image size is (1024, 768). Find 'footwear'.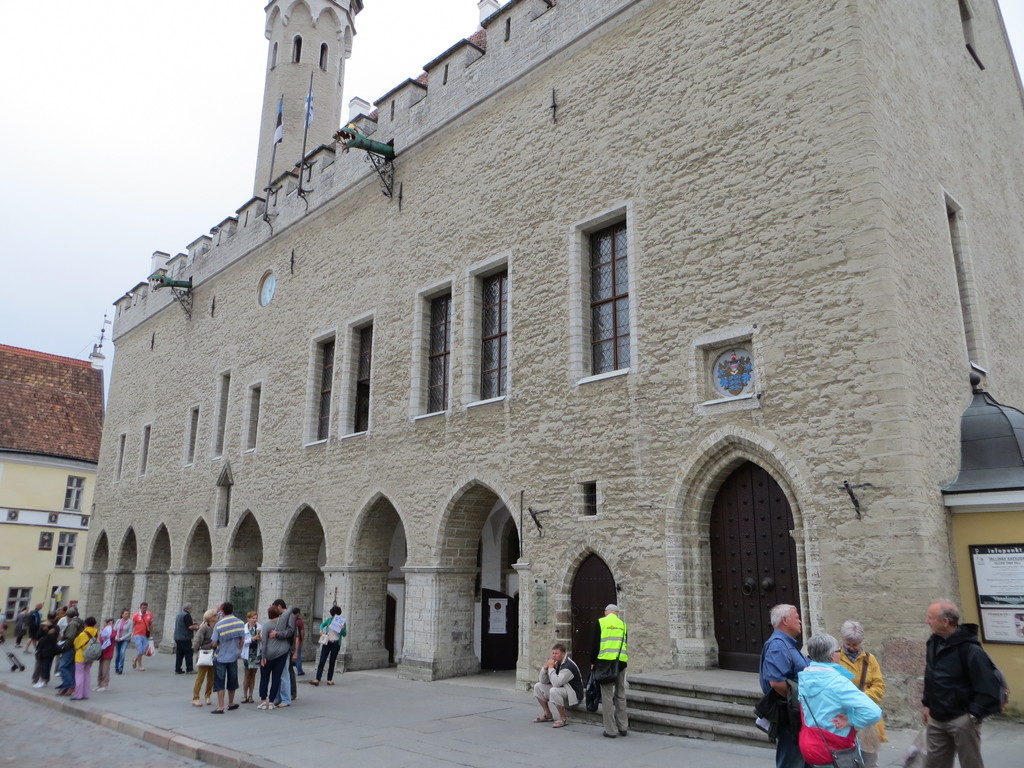
29 678 47 692.
